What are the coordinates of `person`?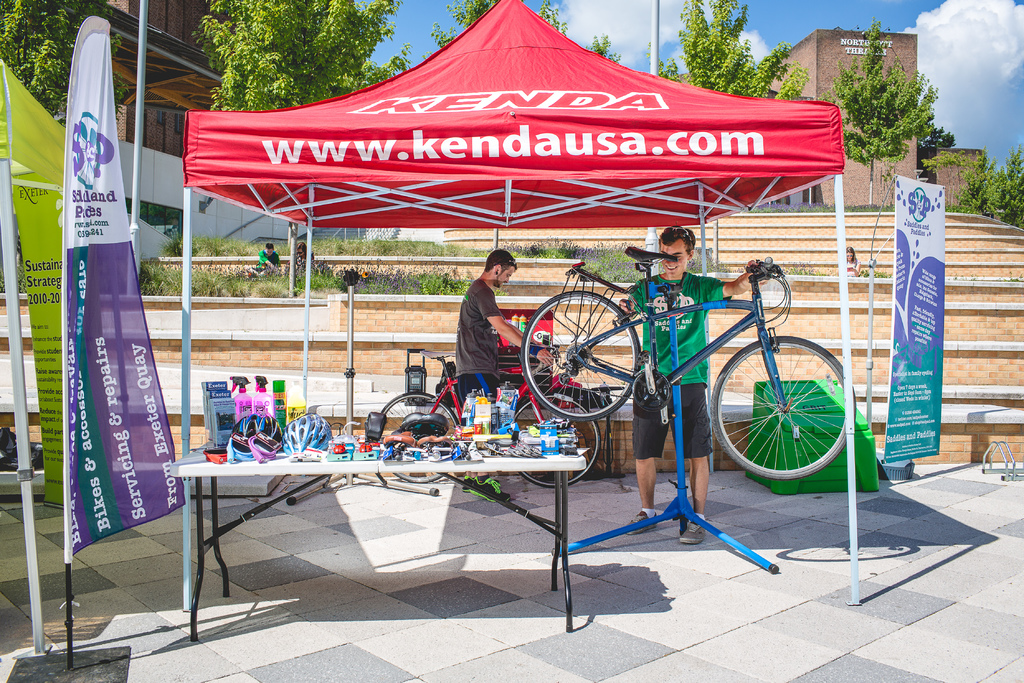
(834, 242, 862, 274).
